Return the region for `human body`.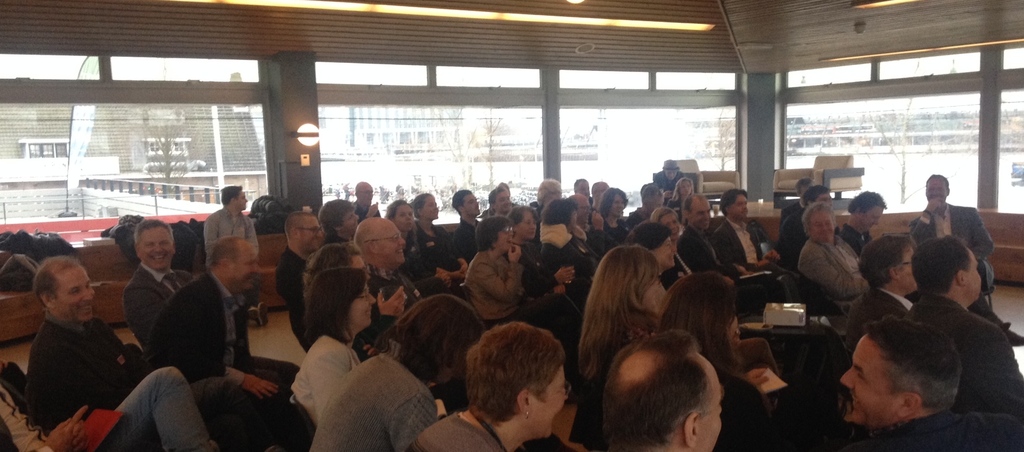
left=852, top=281, right=909, bottom=339.
